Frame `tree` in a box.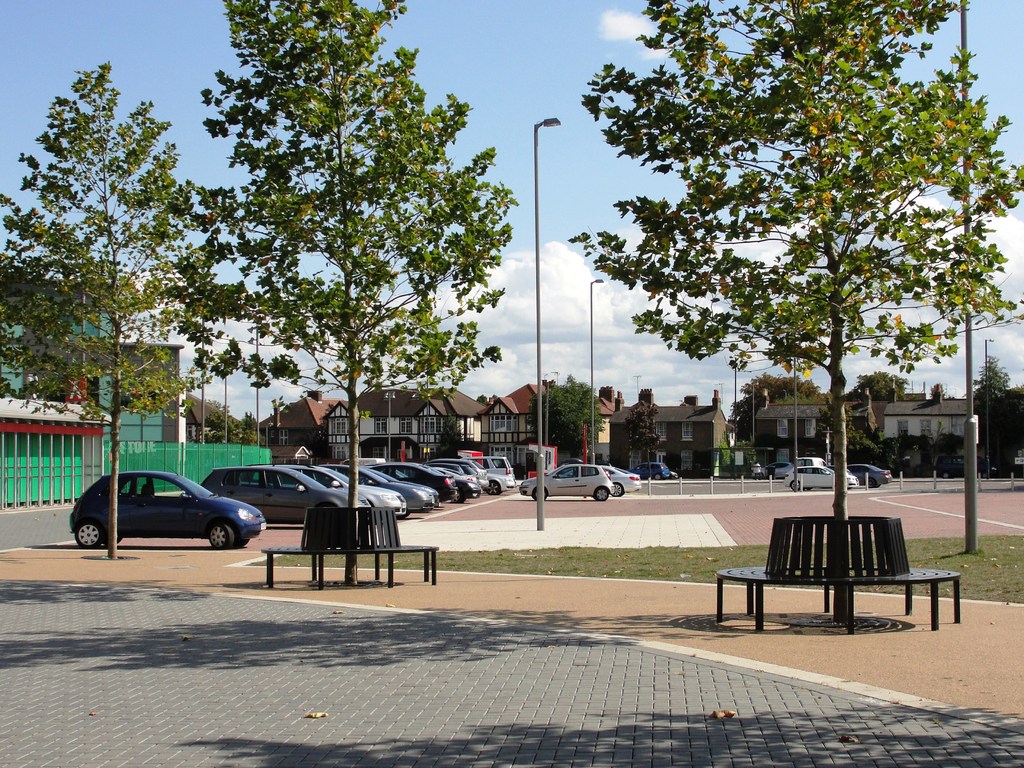
(847, 359, 905, 445).
